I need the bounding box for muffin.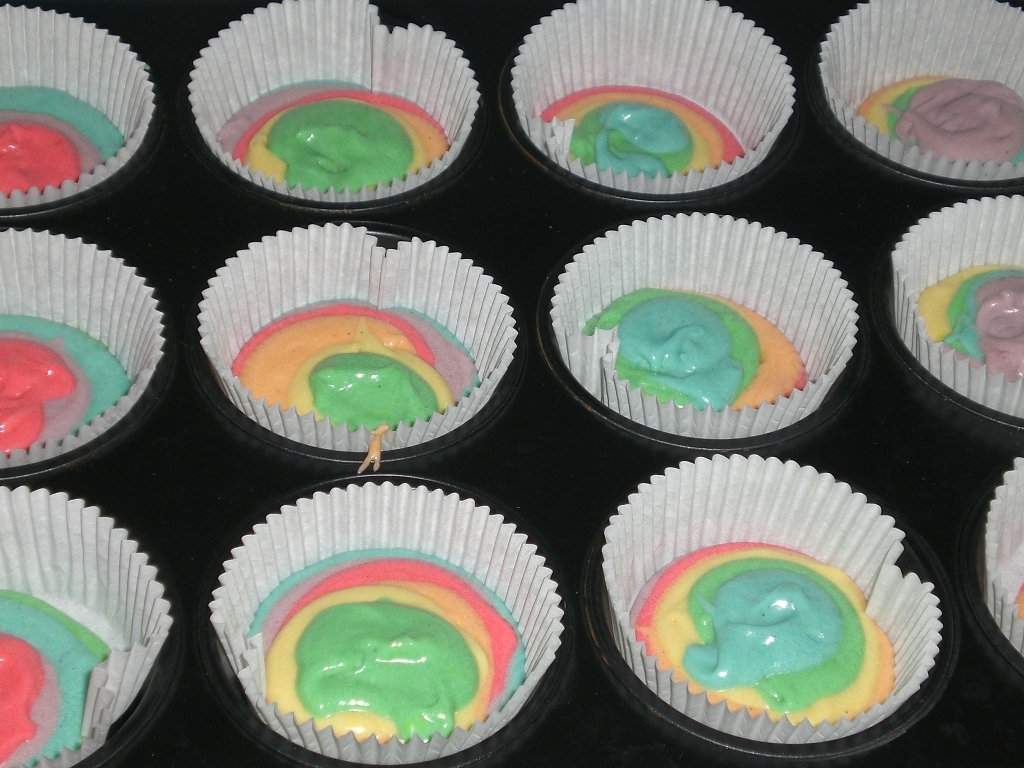
Here it is: bbox=(184, 0, 476, 206).
